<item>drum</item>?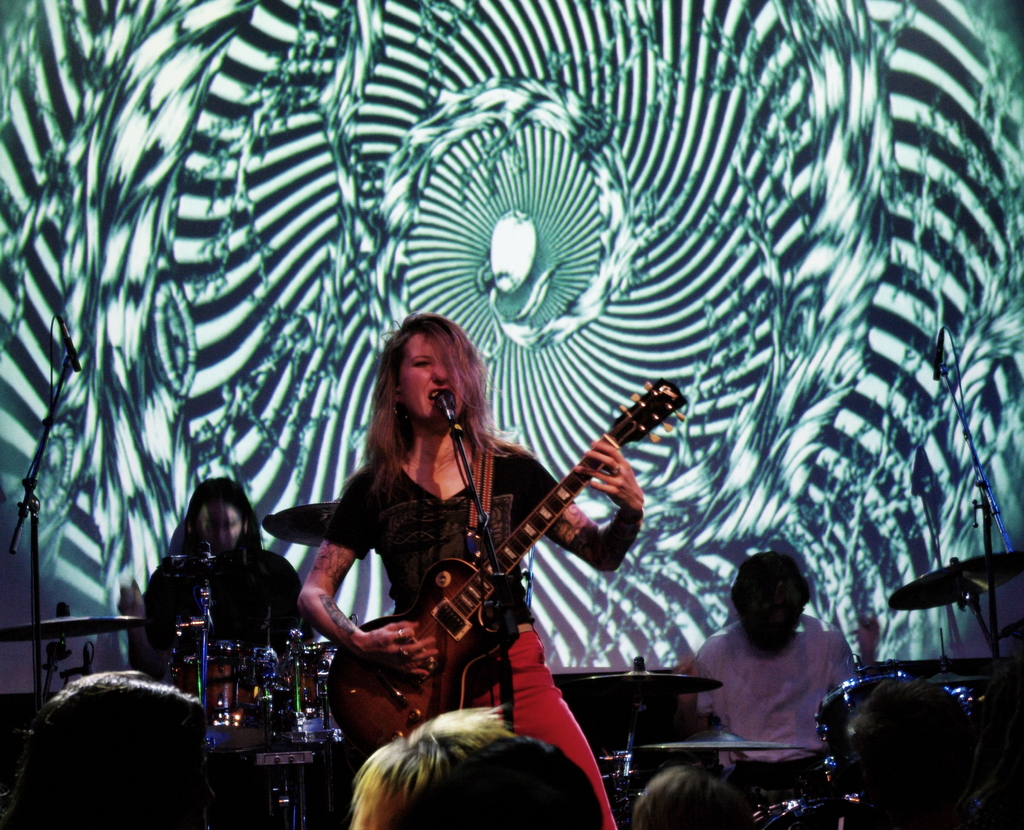
pyautogui.locateOnScreen(164, 656, 293, 756)
